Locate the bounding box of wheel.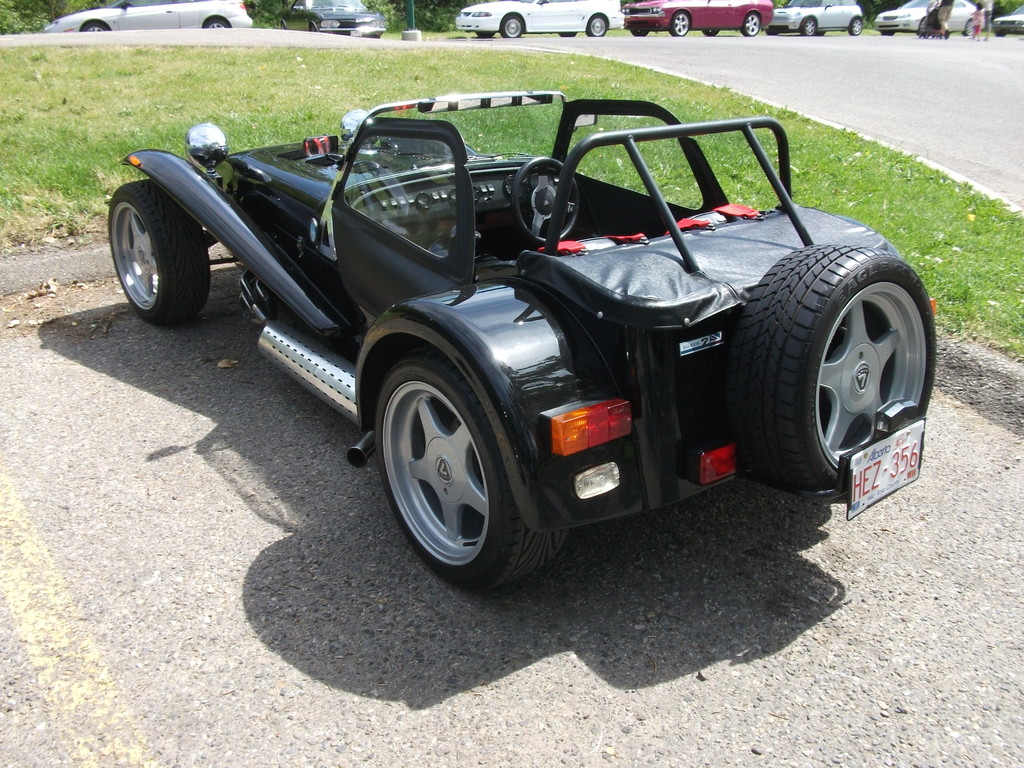
Bounding box: region(743, 10, 757, 35).
